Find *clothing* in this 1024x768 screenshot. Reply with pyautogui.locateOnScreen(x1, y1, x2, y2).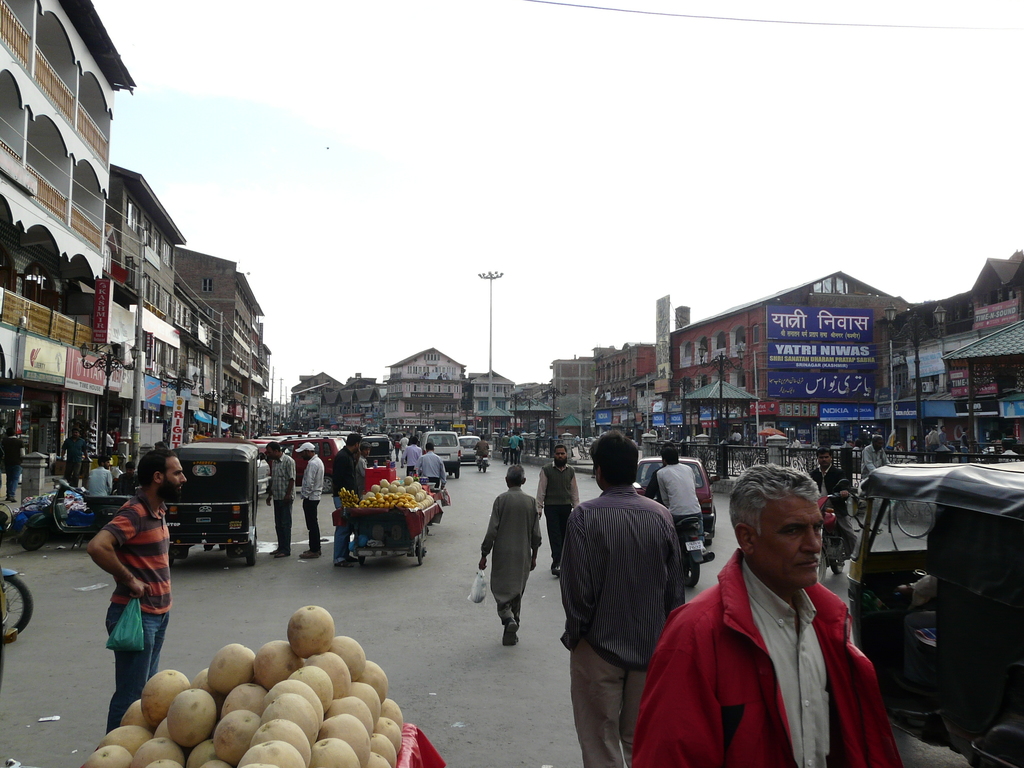
pyautogui.locateOnScreen(401, 444, 421, 475).
